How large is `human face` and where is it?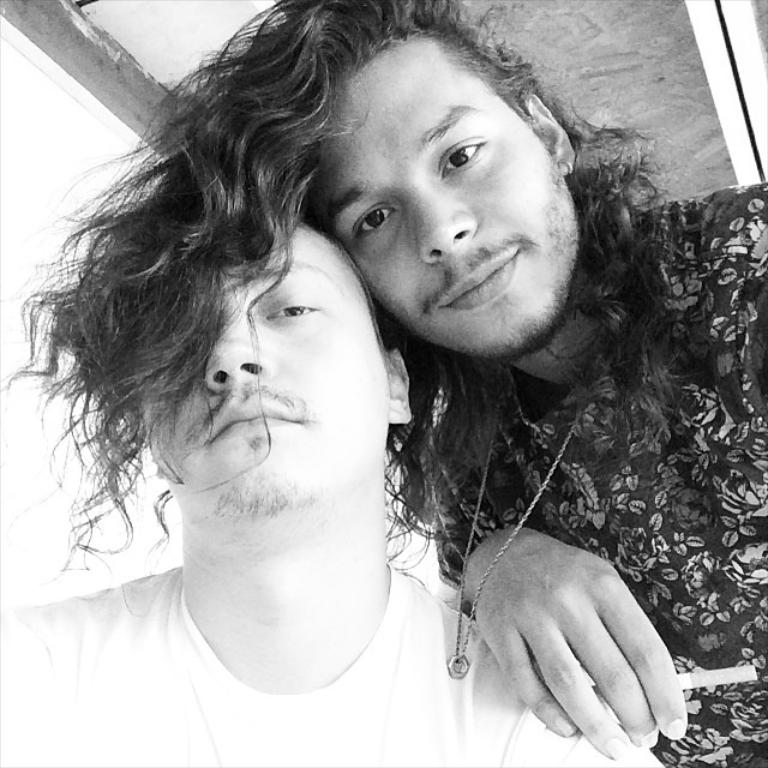
Bounding box: Rect(307, 29, 574, 353).
